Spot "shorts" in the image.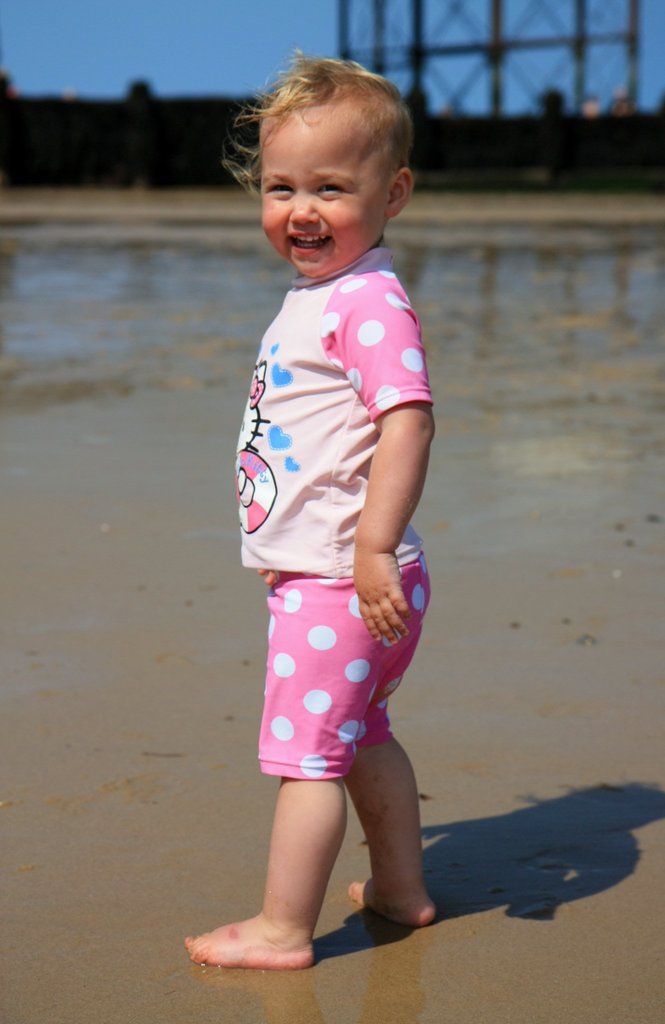
"shorts" found at (x1=263, y1=611, x2=414, y2=799).
